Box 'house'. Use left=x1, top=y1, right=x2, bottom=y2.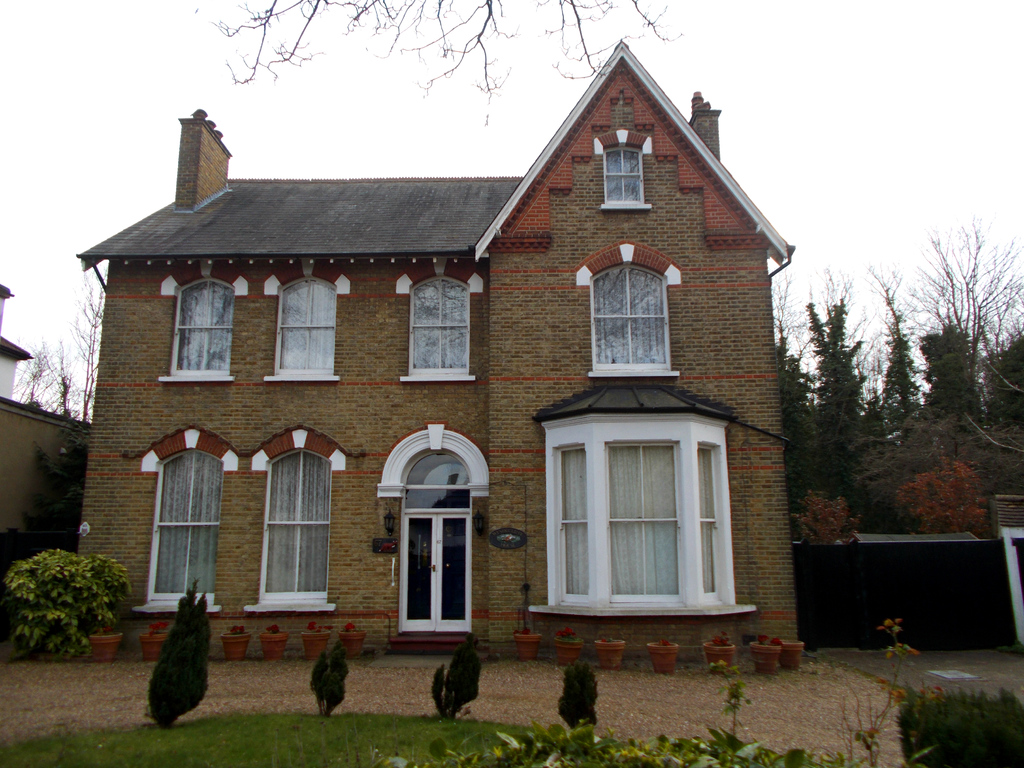
left=0, top=281, right=33, bottom=399.
